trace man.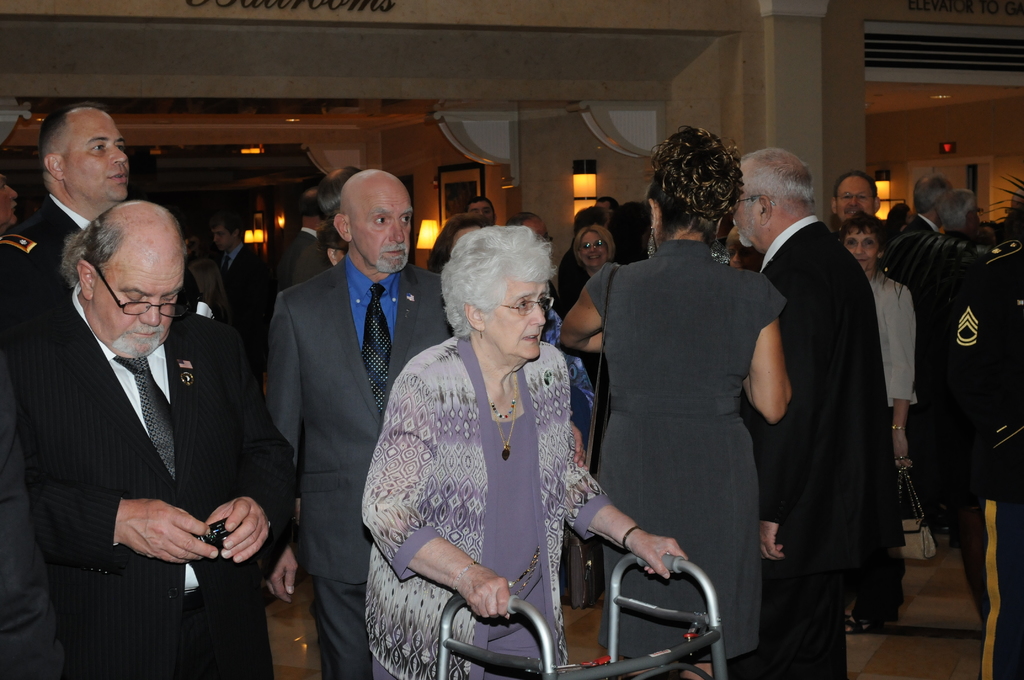
Traced to {"left": 890, "top": 190, "right": 1001, "bottom": 547}.
